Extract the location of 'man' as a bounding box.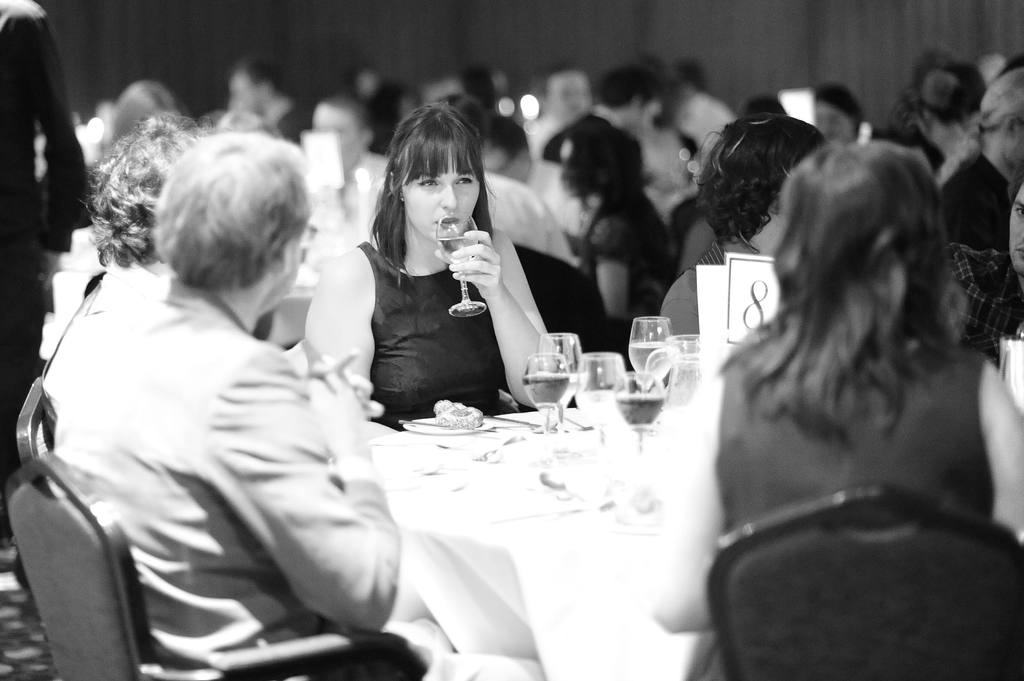
(548,79,663,205).
